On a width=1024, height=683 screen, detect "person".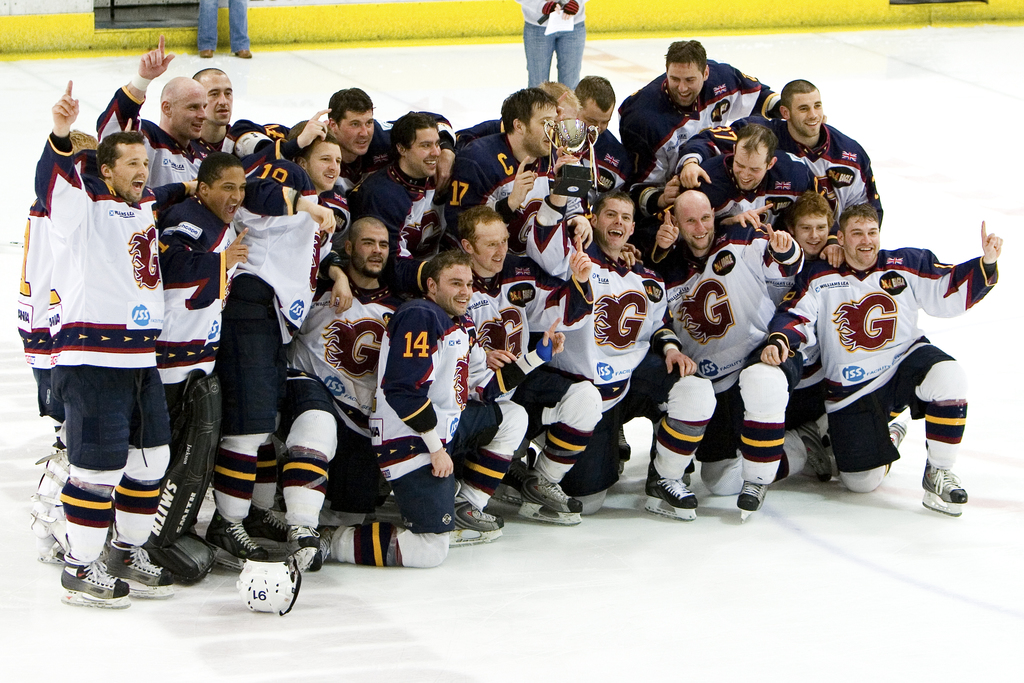
[x1=675, y1=79, x2=883, y2=232].
